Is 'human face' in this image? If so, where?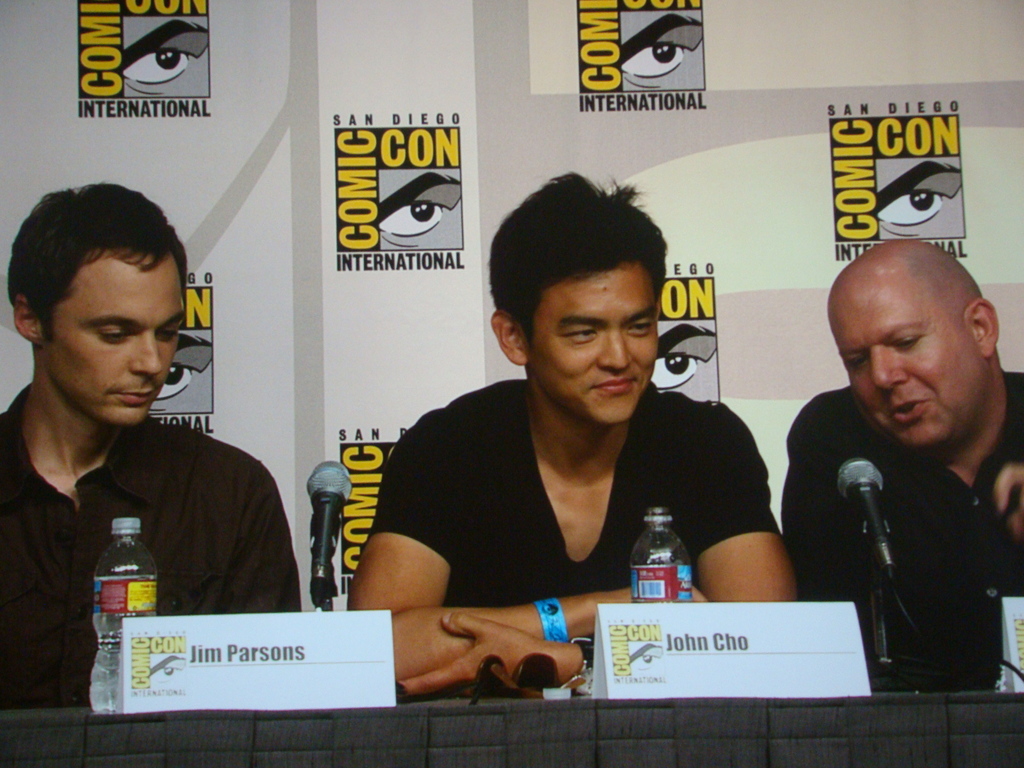
Yes, at 44/250/184/424.
